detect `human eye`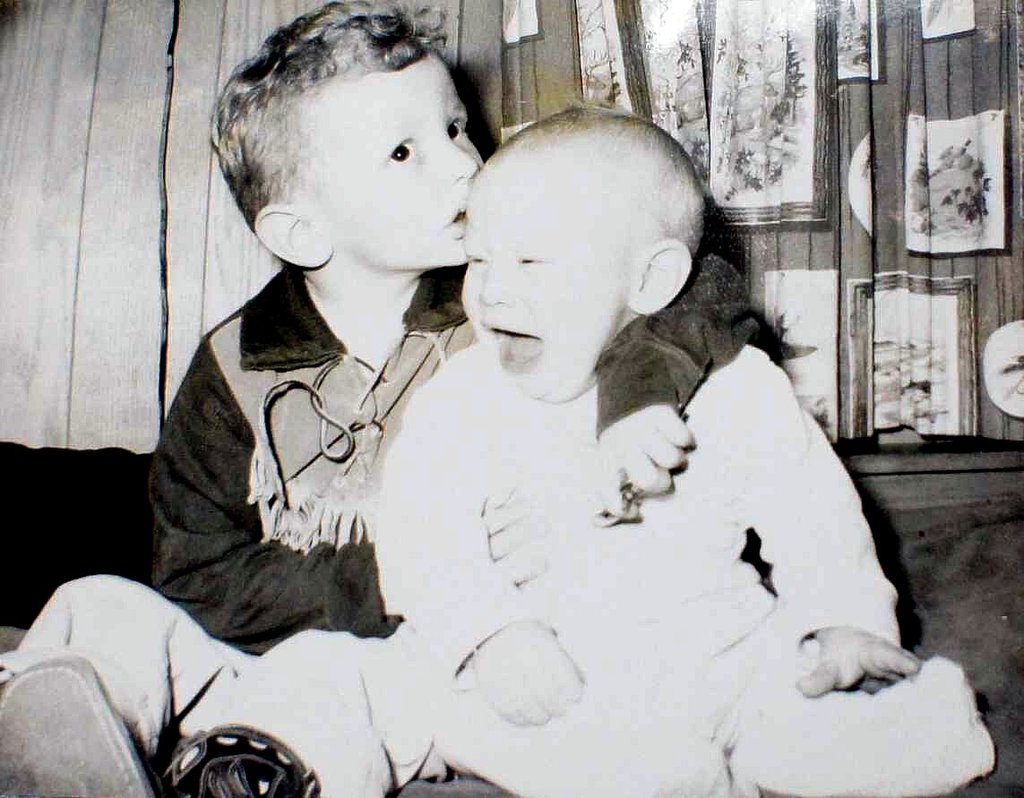
bbox=[378, 132, 419, 172]
